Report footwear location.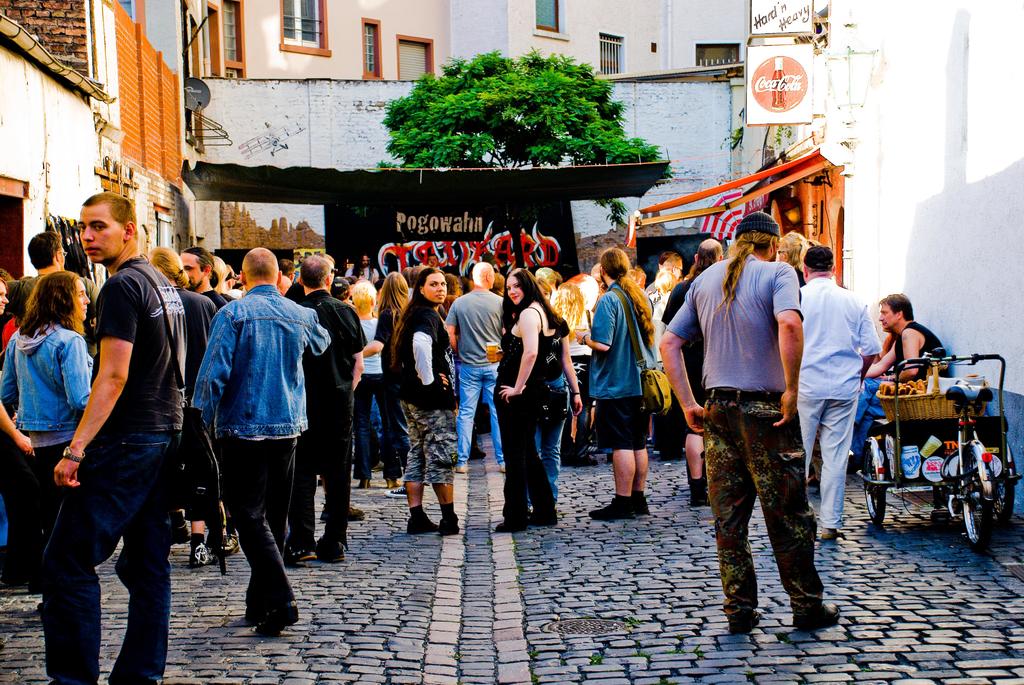
Report: select_region(781, 556, 842, 638).
